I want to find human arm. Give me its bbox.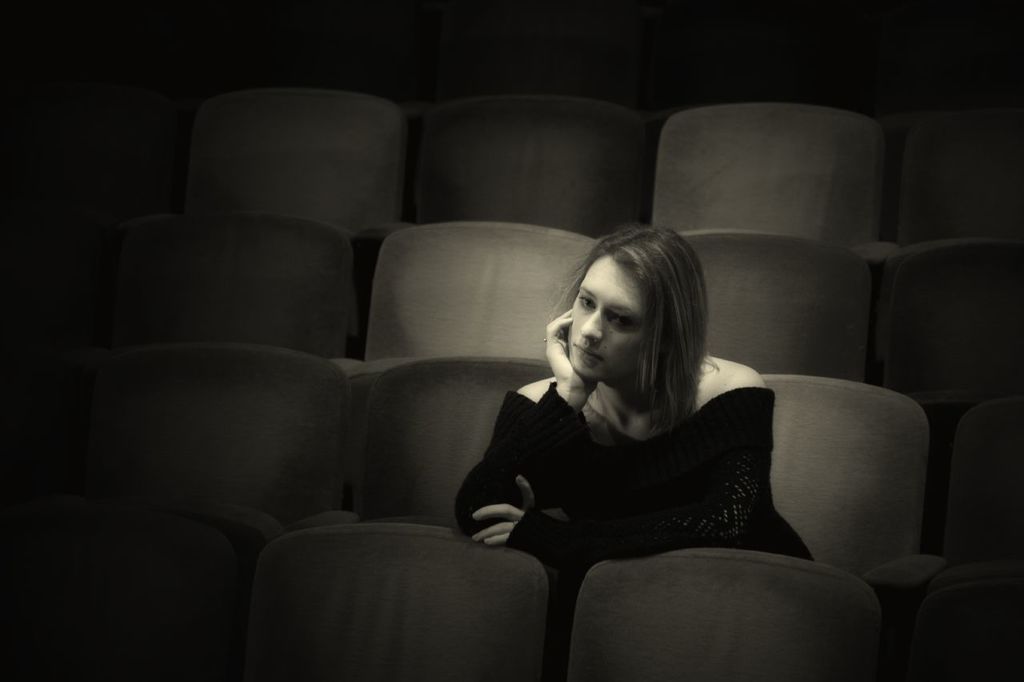
(x1=538, y1=411, x2=779, y2=554).
